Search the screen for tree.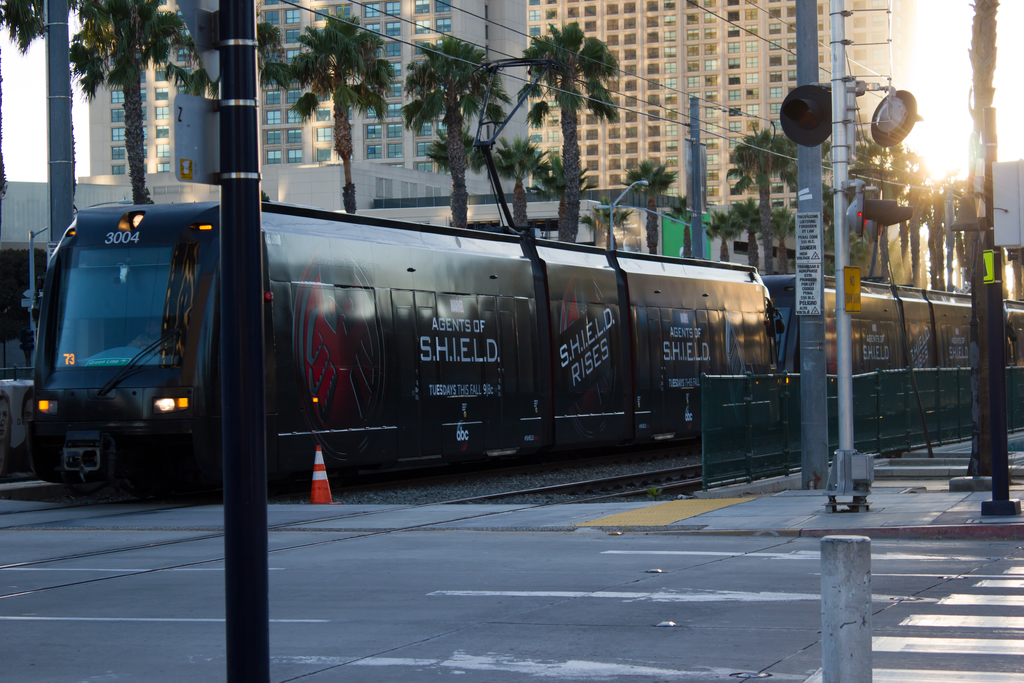
Found at BBox(164, 3, 291, 99).
